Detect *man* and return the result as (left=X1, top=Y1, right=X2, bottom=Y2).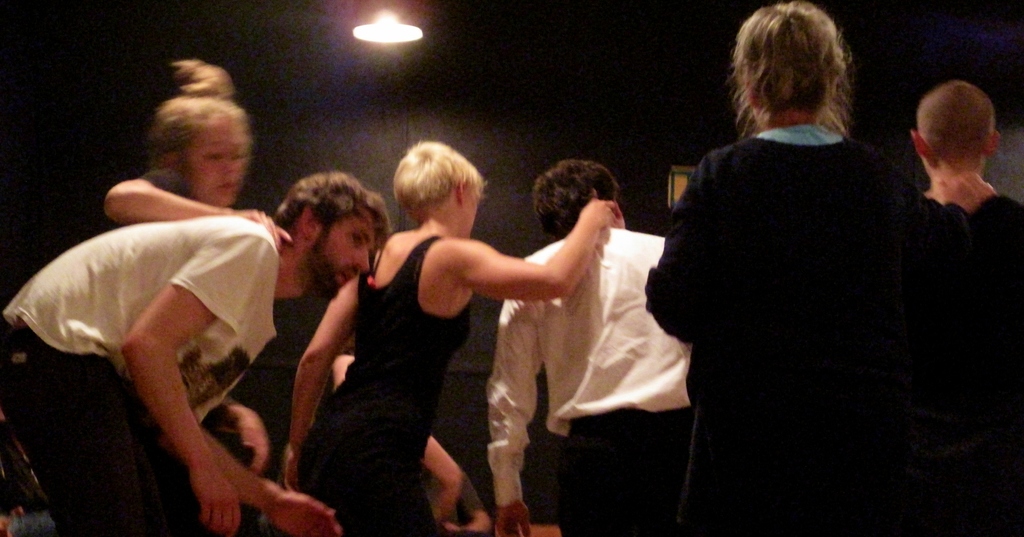
(left=913, top=80, right=1023, bottom=536).
